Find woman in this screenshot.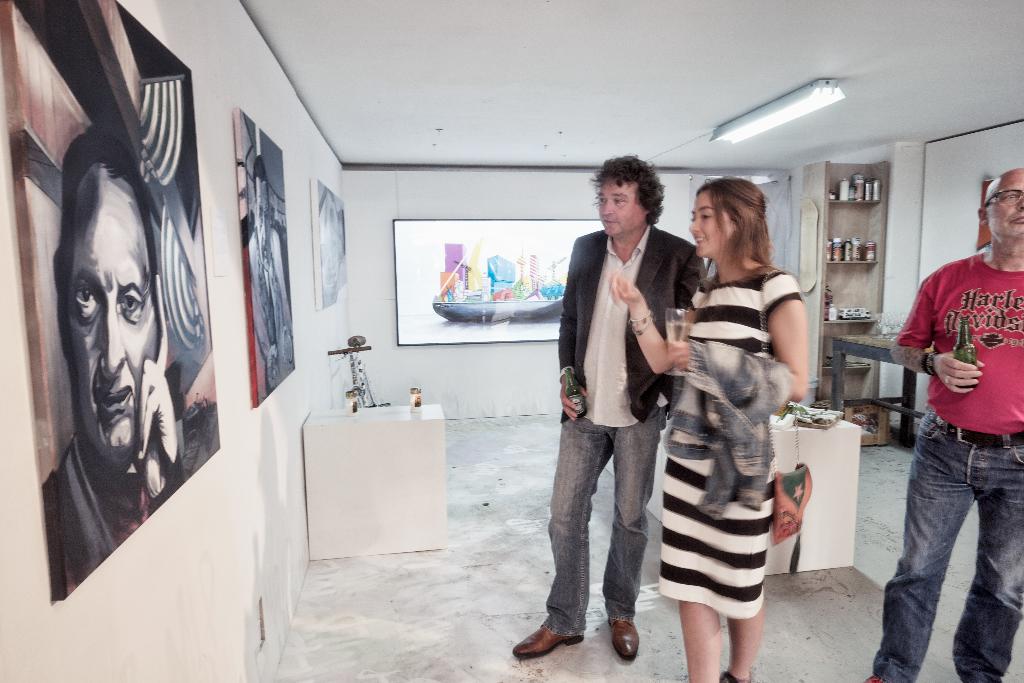
The bounding box for woman is x1=645 y1=177 x2=812 y2=670.
